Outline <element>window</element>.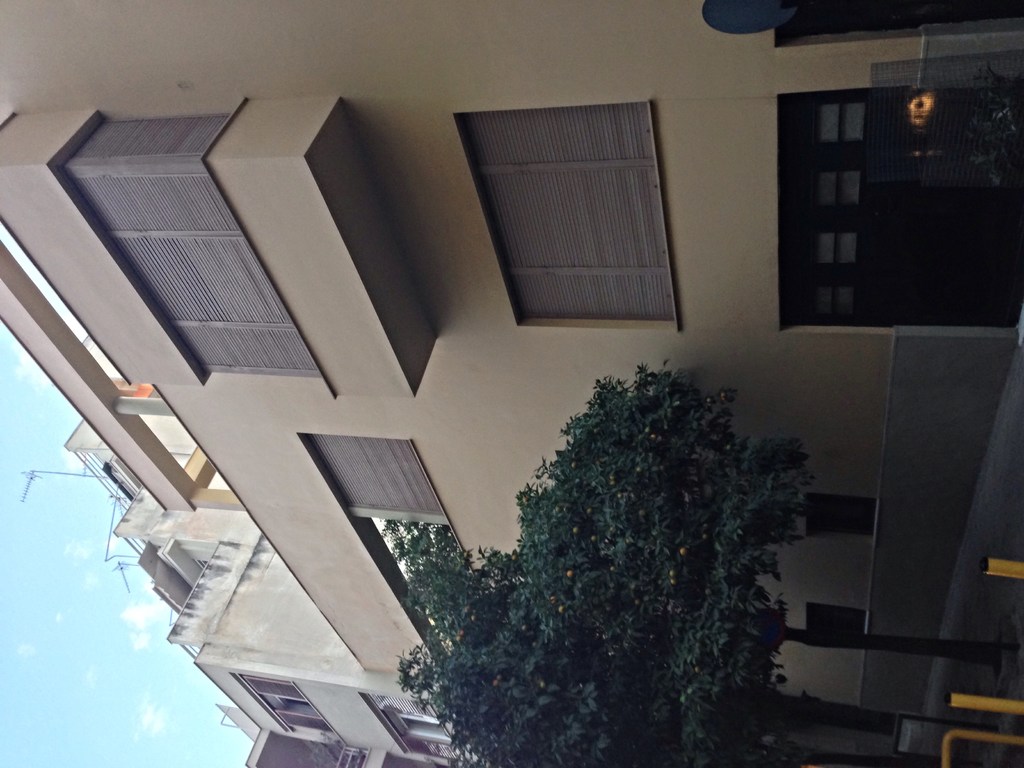
Outline: {"x1": 458, "y1": 91, "x2": 702, "y2": 345}.
